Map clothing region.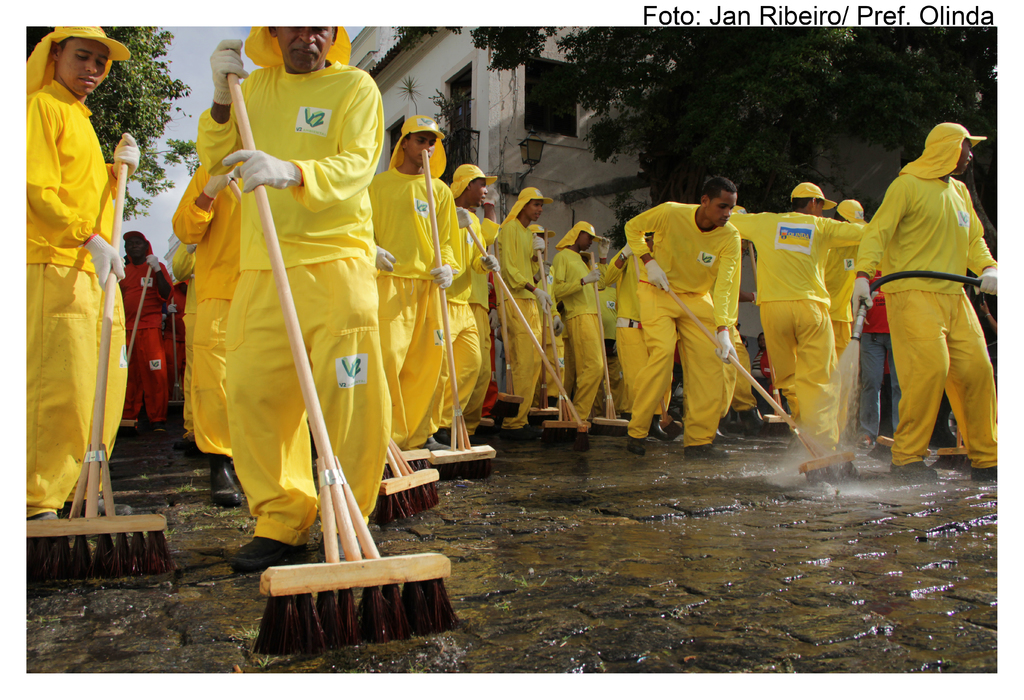
Mapped to 865:164:1002:473.
